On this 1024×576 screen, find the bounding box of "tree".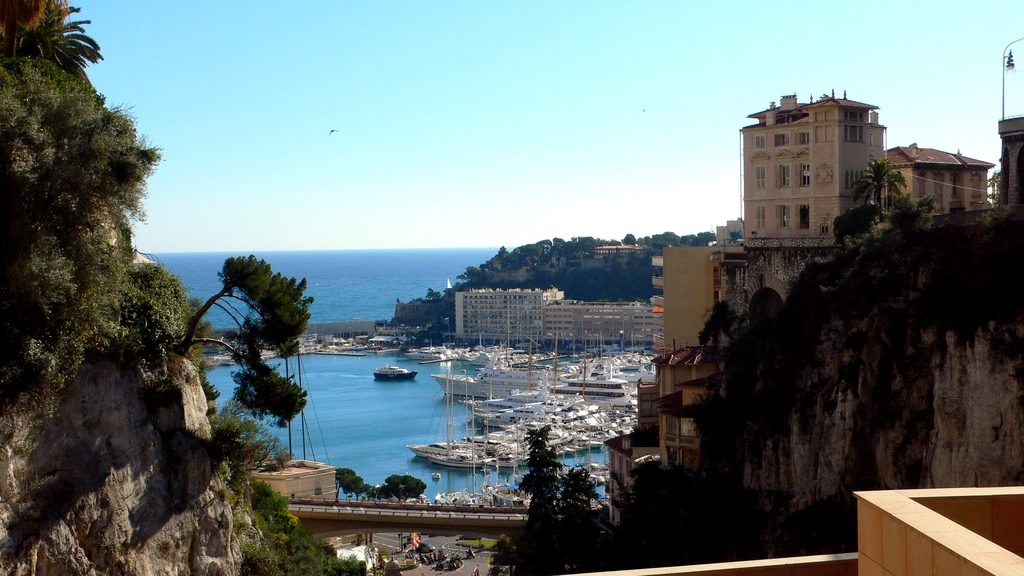
Bounding box: x1=506 y1=413 x2=609 y2=546.
